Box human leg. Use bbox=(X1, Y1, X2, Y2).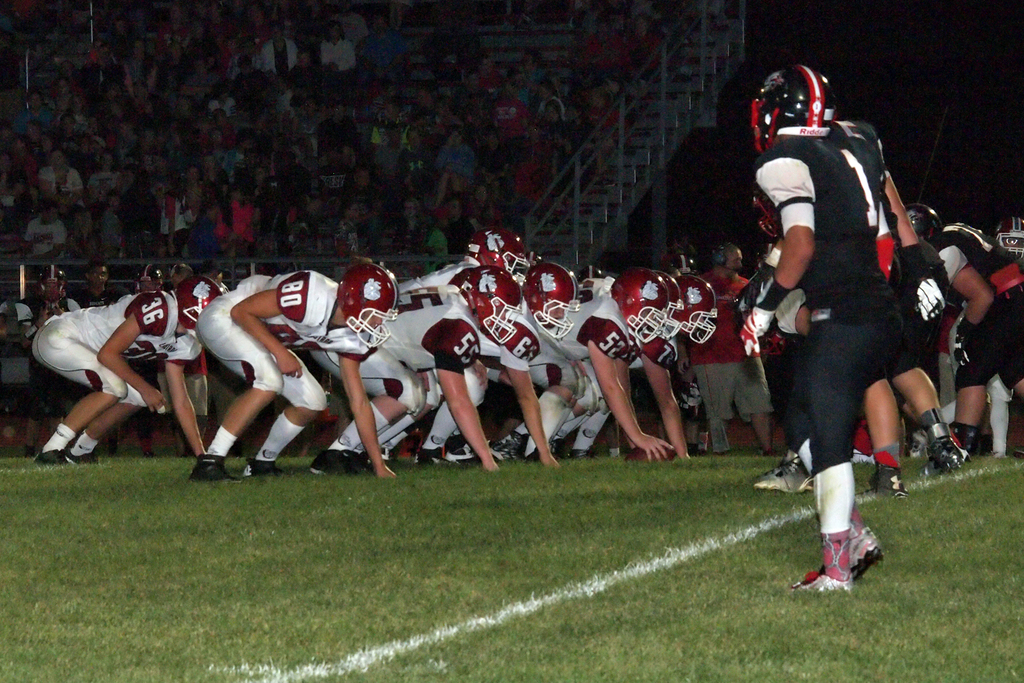
bbox=(304, 330, 422, 478).
